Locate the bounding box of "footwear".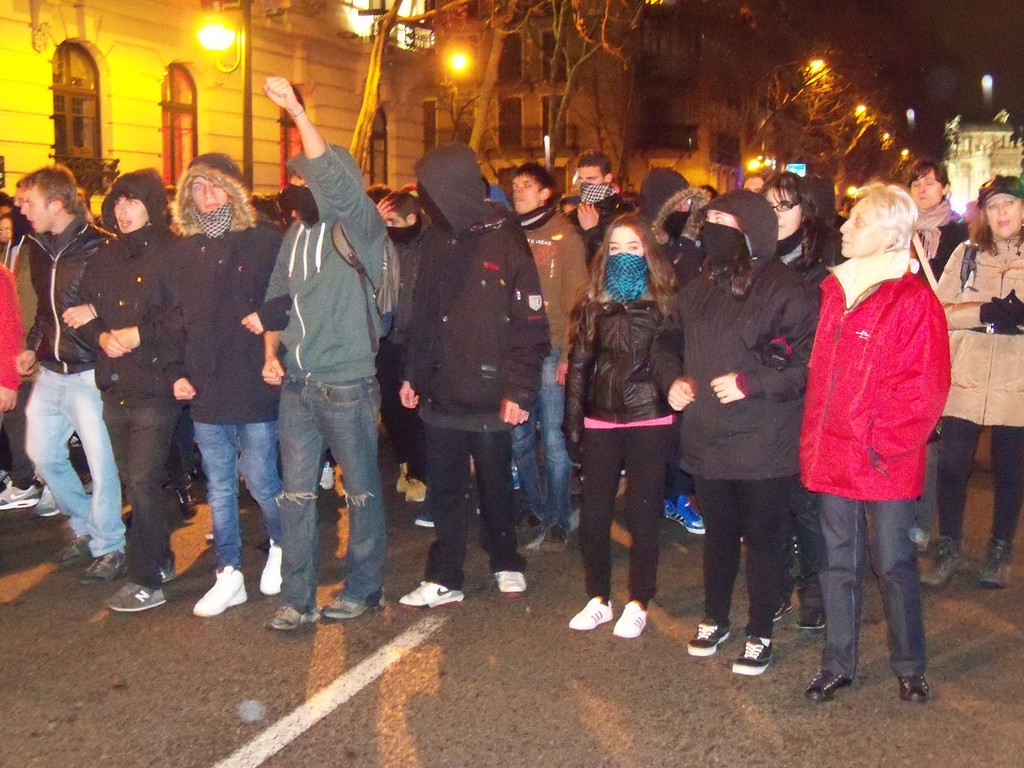
Bounding box: left=68, top=431, right=83, bottom=448.
